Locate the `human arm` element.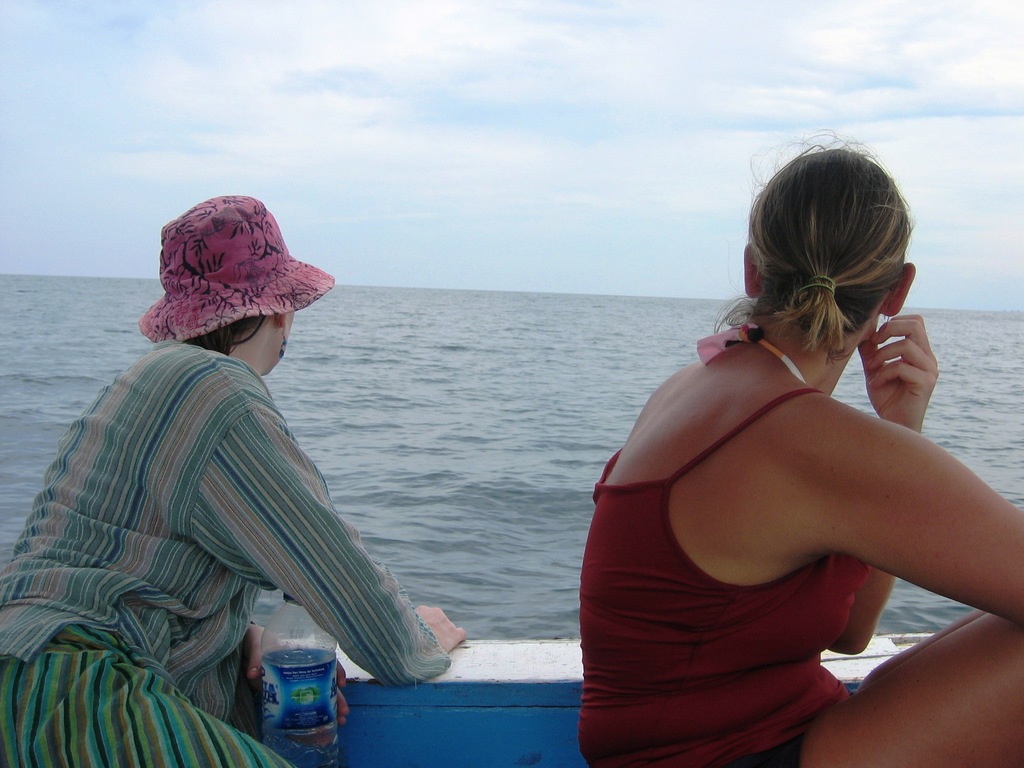
Element bbox: bbox=[824, 317, 943, 657].
